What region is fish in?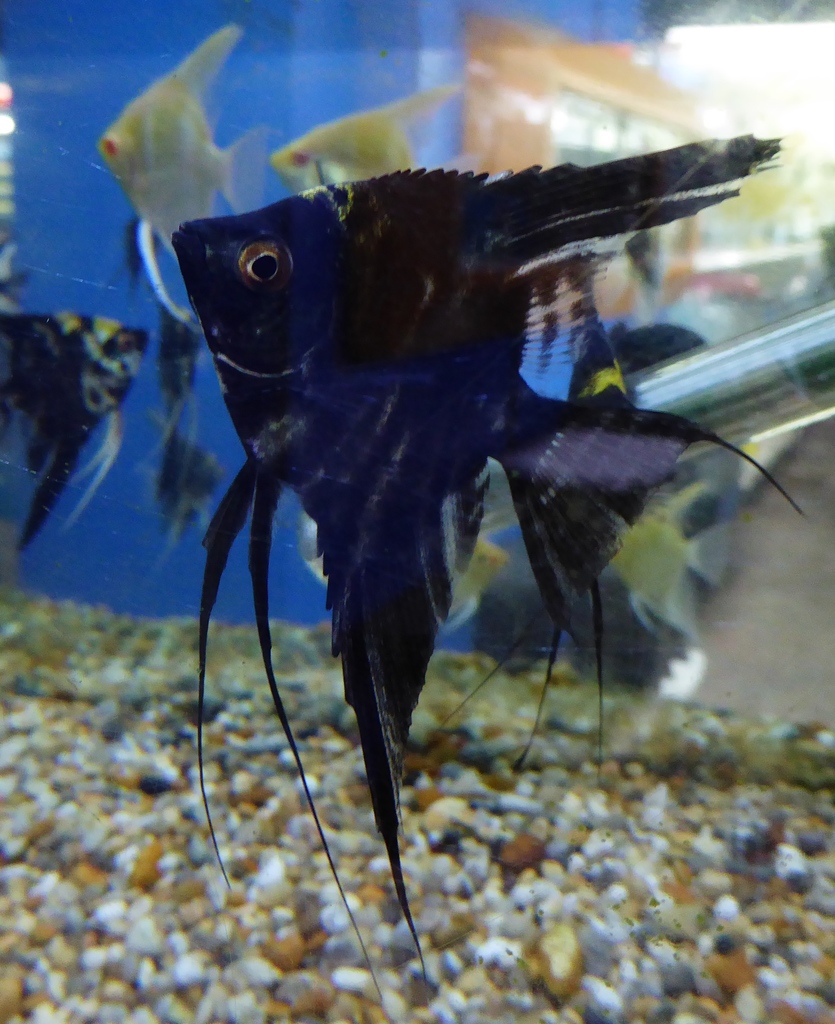
139,305,211,449.
